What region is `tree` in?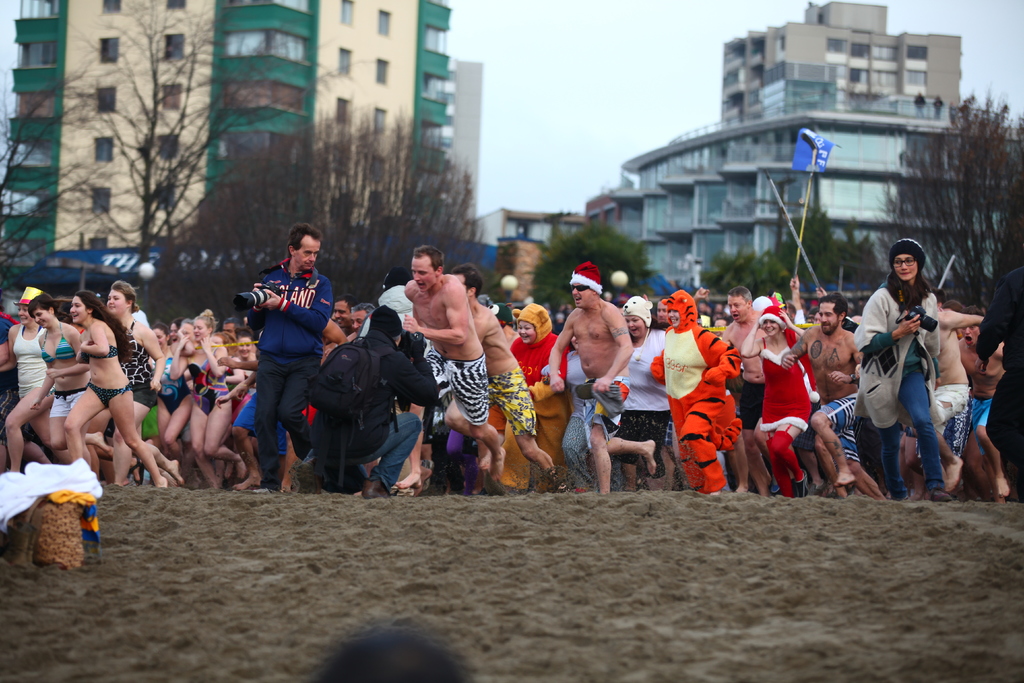
880,83,1023,303.
